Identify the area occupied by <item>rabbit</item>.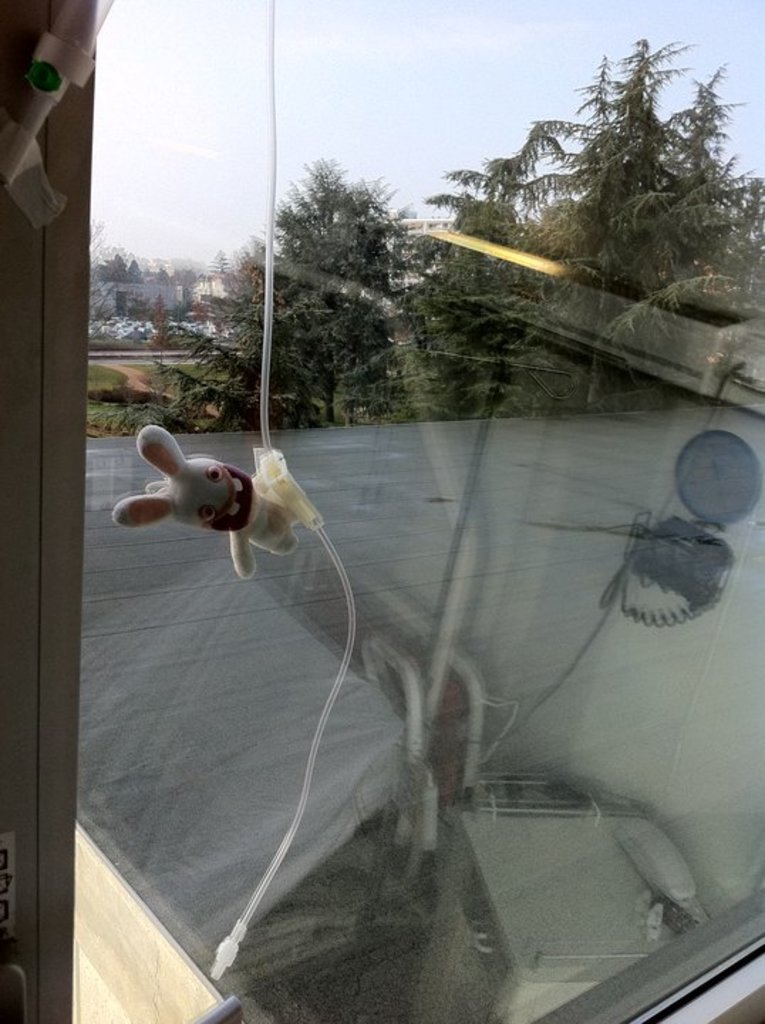
Area: detection(111, 425, 299, 583).
